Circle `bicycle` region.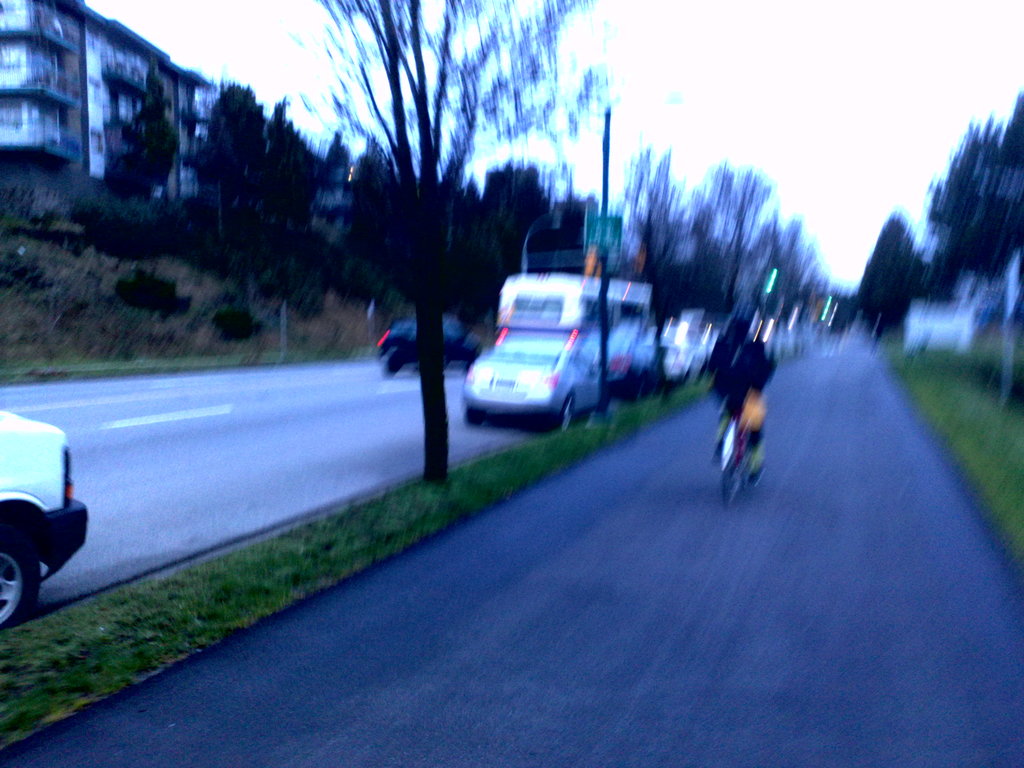
Region: [710,396,760,509].
